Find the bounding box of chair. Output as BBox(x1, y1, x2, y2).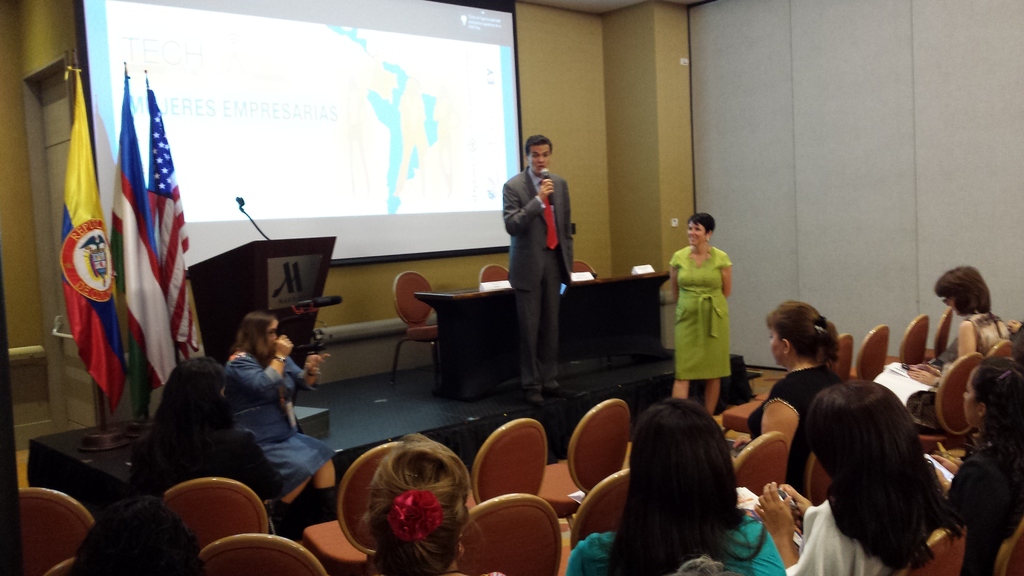
BBox(803, 451, 826, 507).
